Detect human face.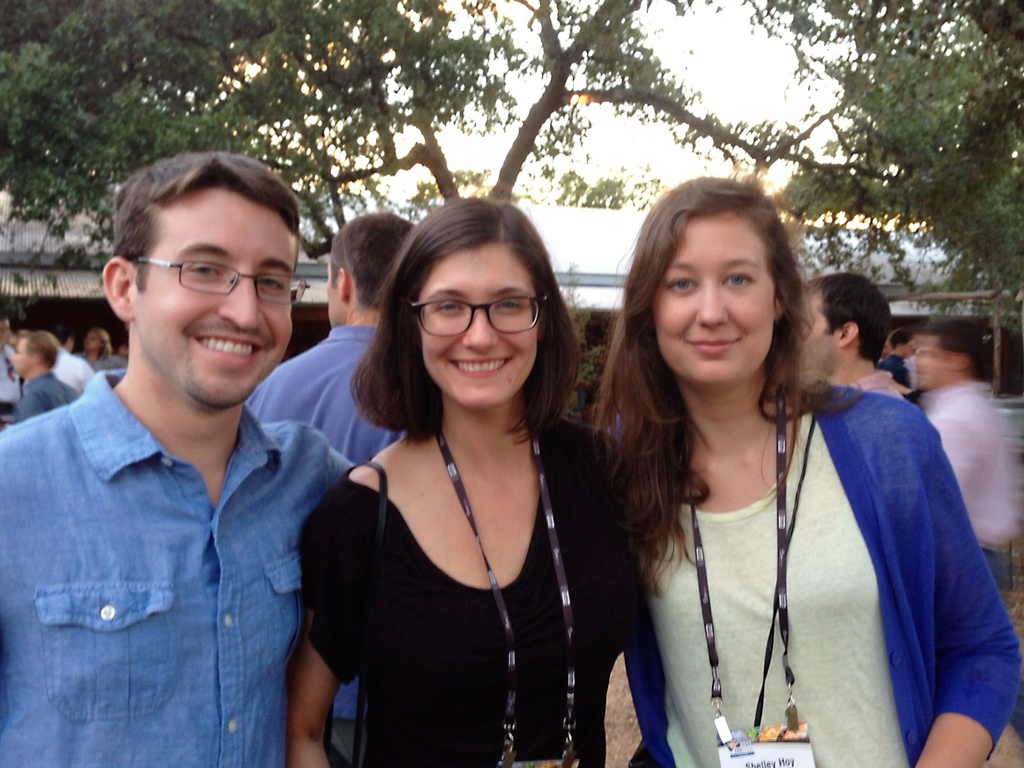
Detected at pyautogui.locateOnScreen(85, 334, 99, 355).
